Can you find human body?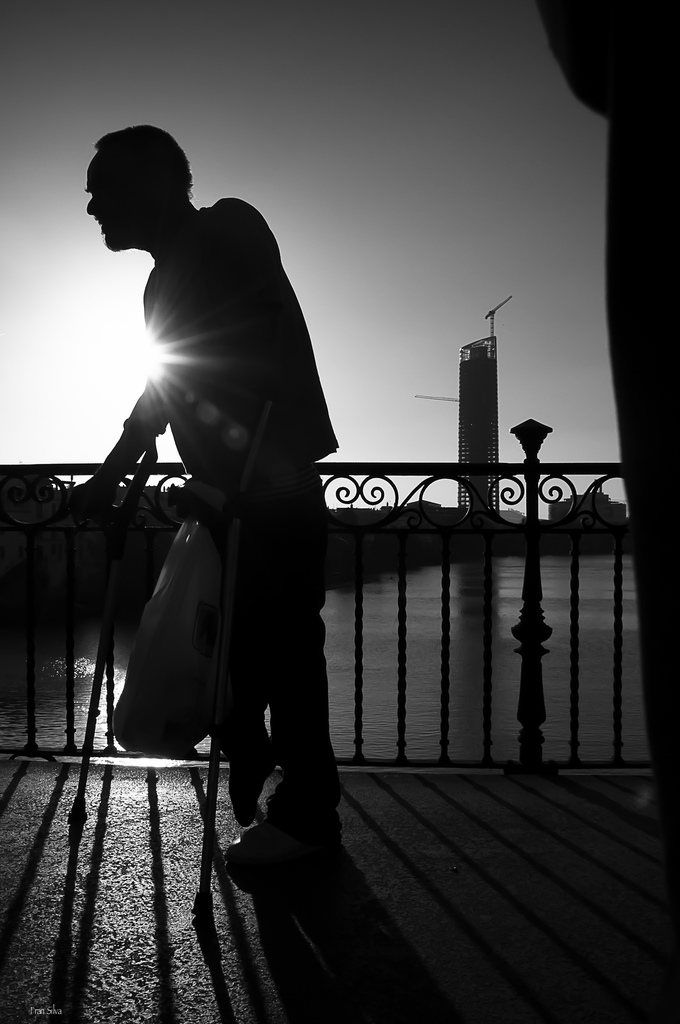
Yes, bounding box: bbox=[65, 127, 340, 919].
